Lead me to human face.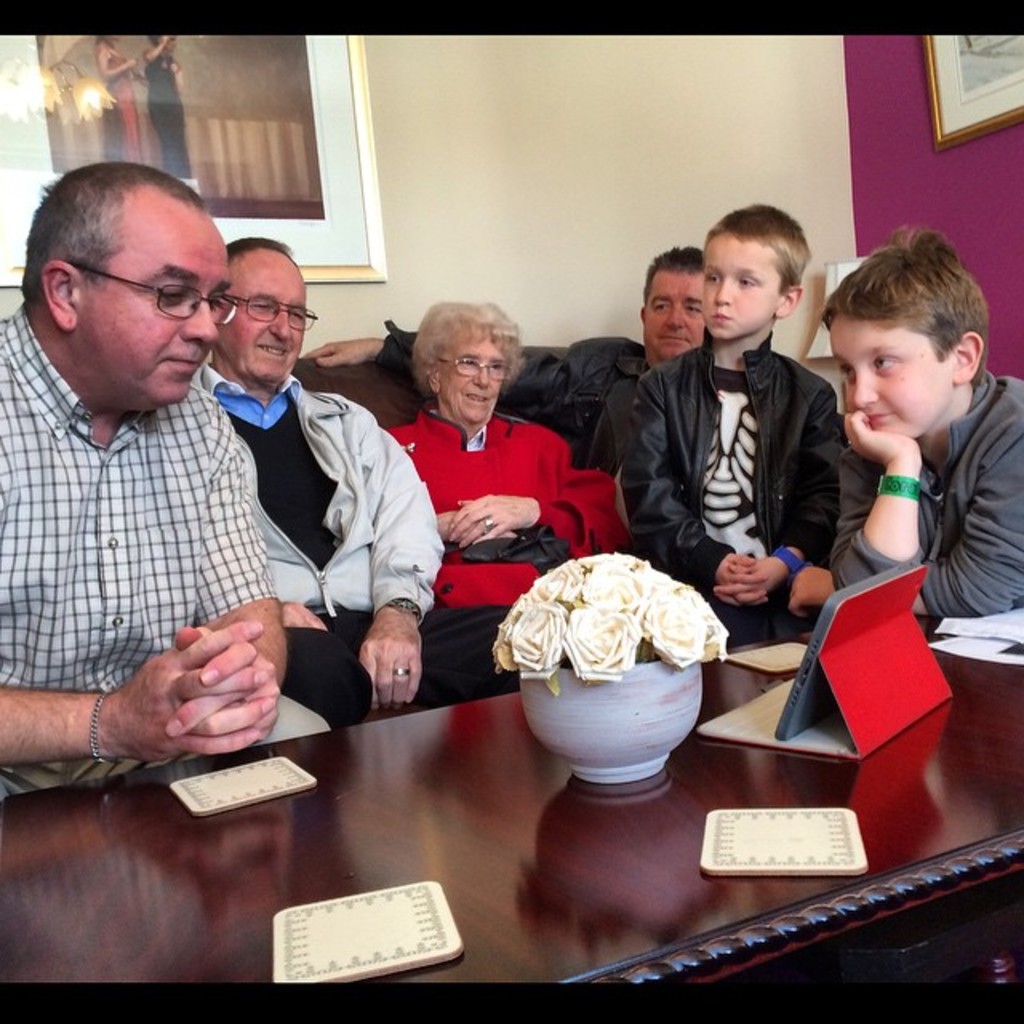
Lead to {"x1": 218, "y1": 253, "x2": 306, "y2": 387}.
